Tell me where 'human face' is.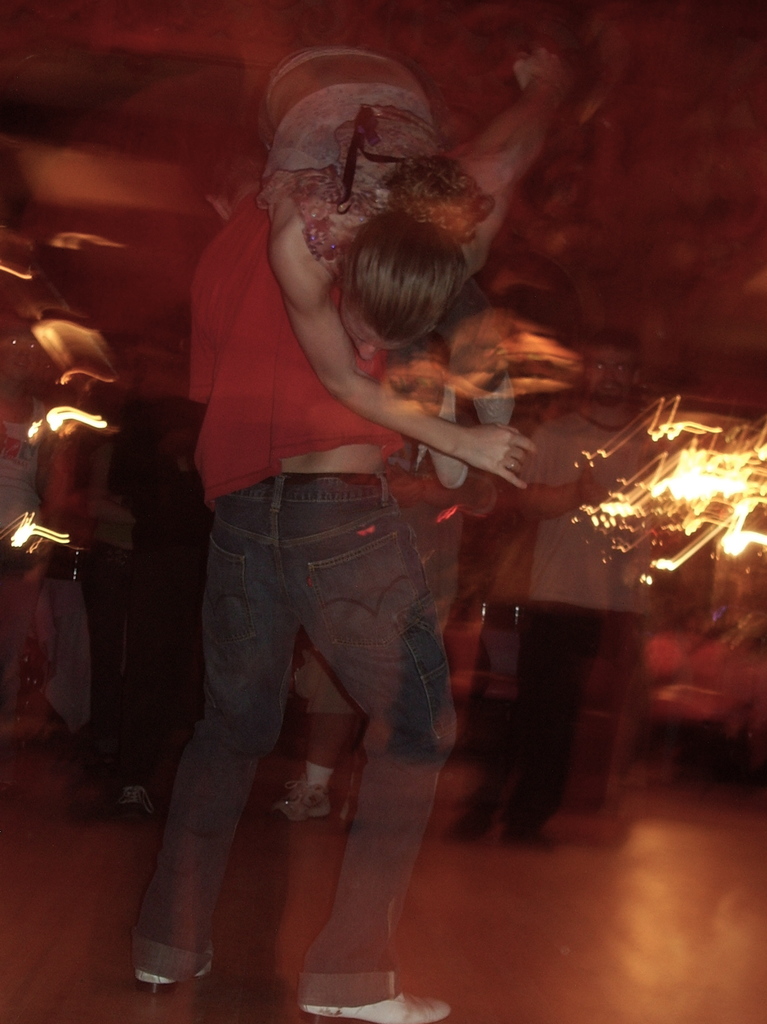
'human face' is at box(587, 355, 636, 396).
